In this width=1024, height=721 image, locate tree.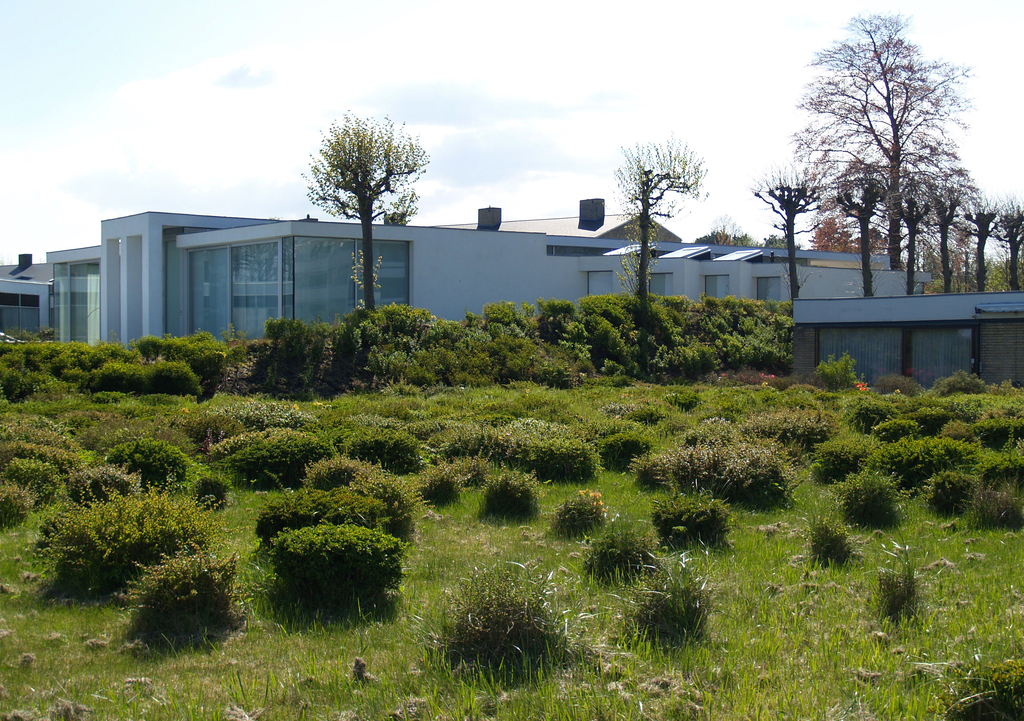
Bounding box: bbox=[0, 286, 782, 400].
